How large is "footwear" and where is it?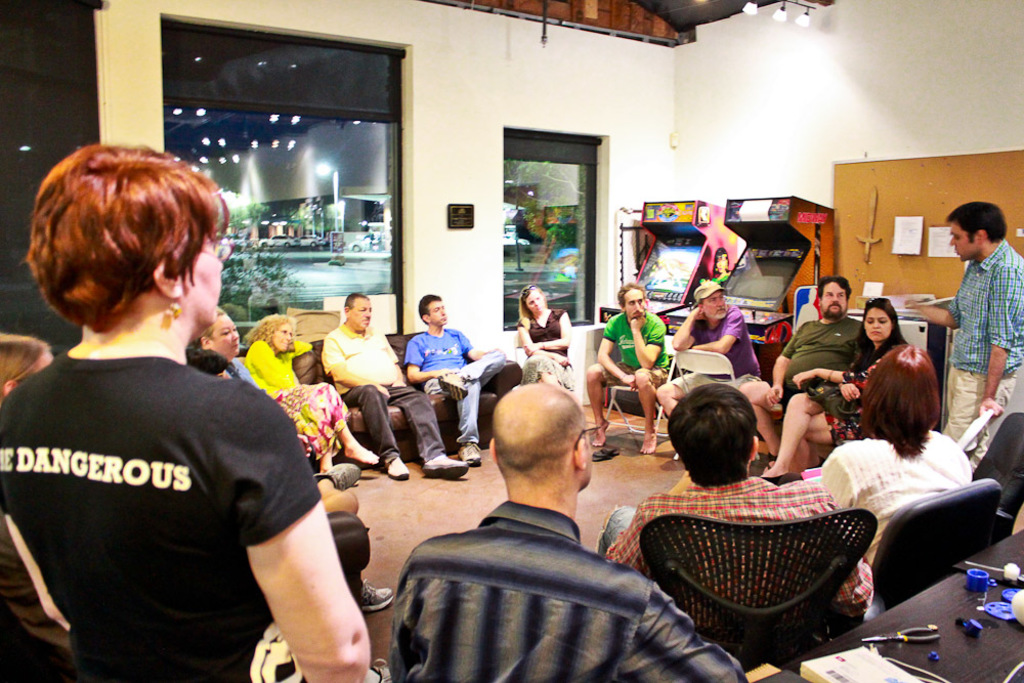
Bounding box: (left=352, top=575, right=393, bottom=608).
